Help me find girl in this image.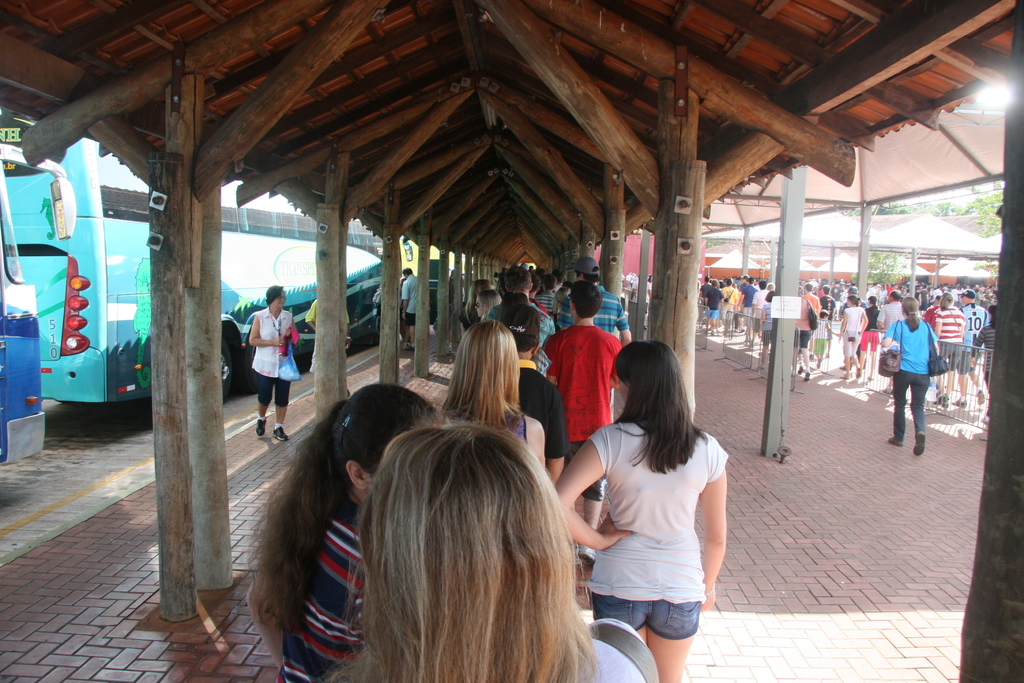
Found it: (969, 307, 996, 418).
